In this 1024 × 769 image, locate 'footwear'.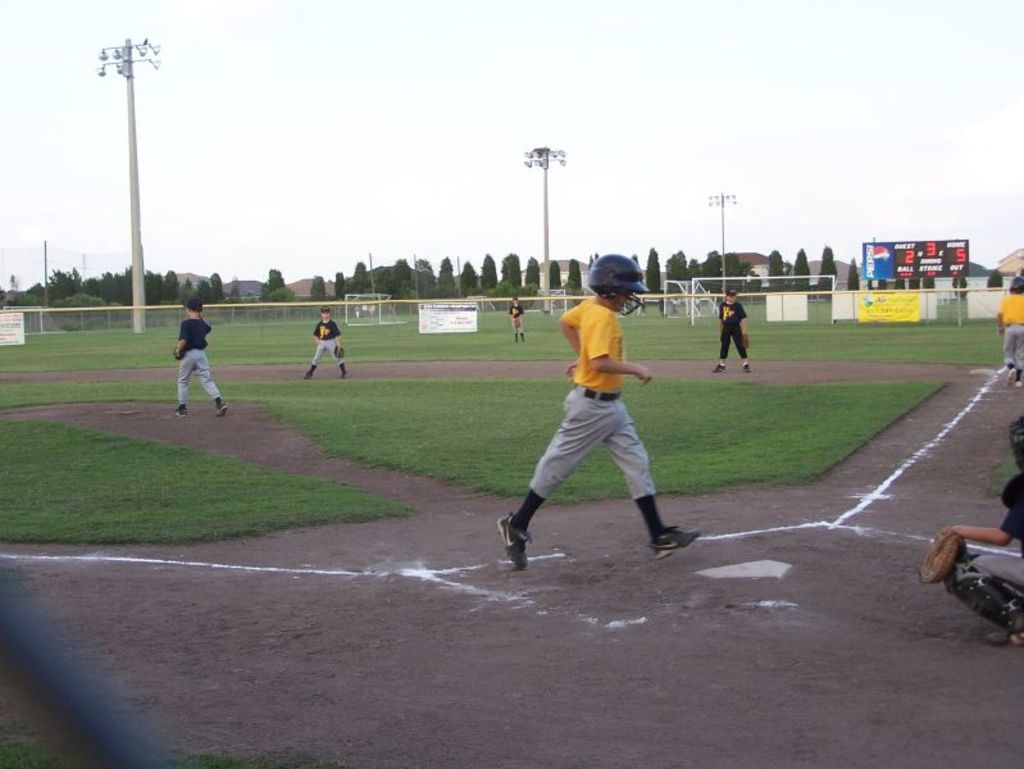
Bounding box: locate(218, 401, 226, 417).
